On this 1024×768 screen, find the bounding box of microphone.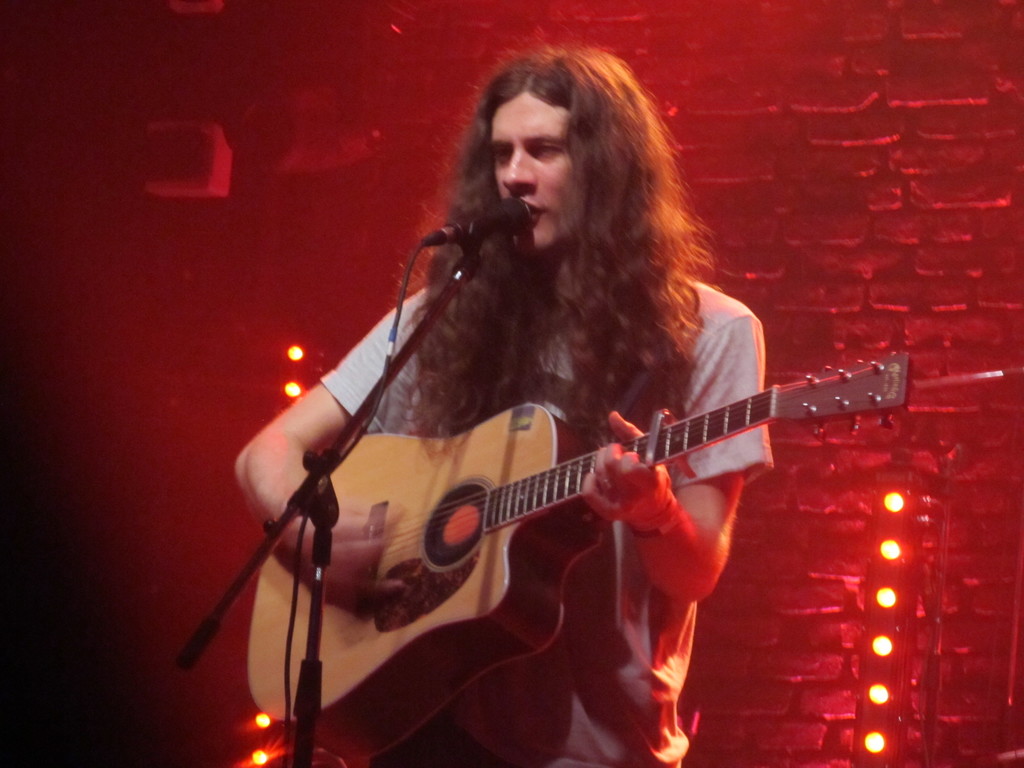
Bounding box: <box>426,195,532,246</box>.
